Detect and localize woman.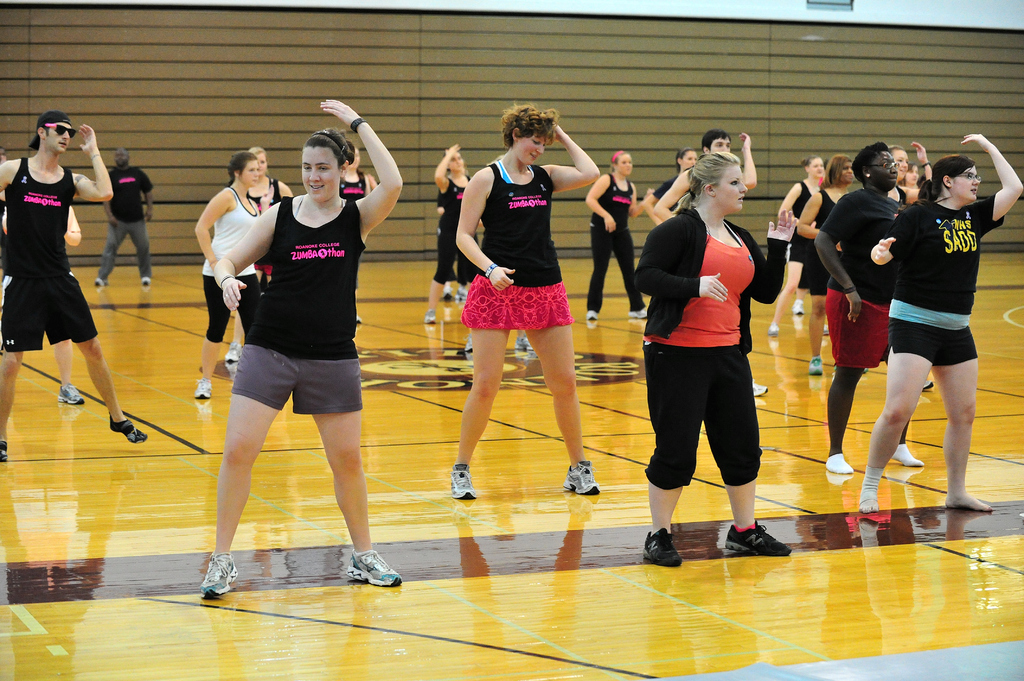
Localized at BBox(332, 142, 381, 322).
